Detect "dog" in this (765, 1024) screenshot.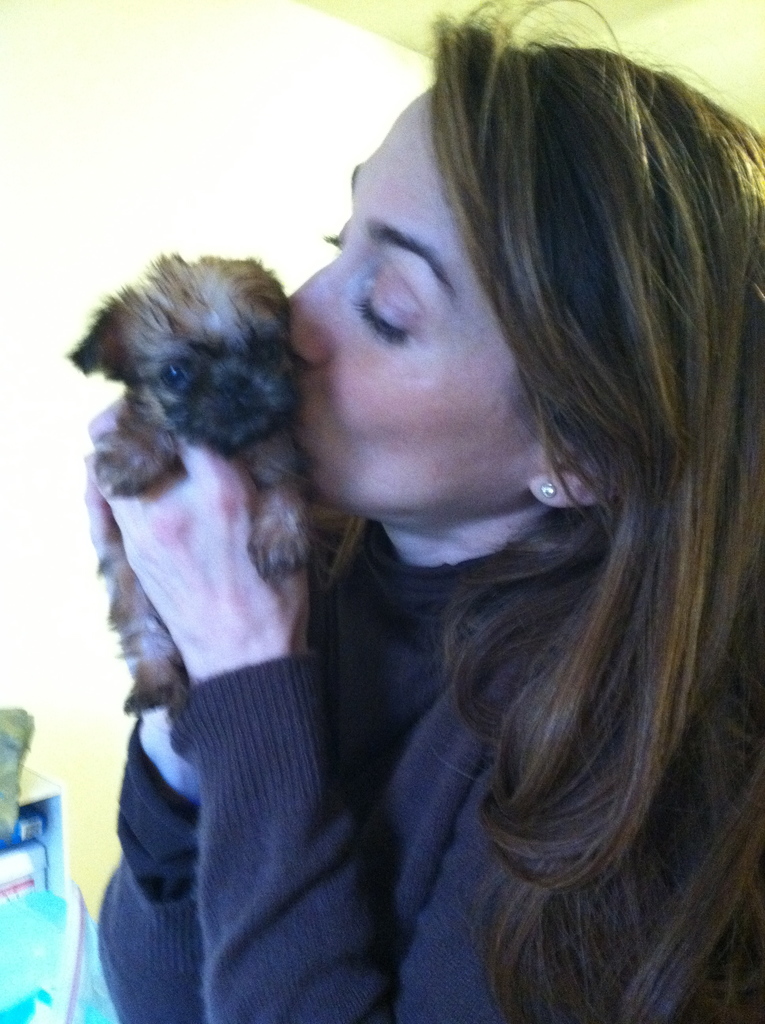
Detection: 63:253:316:718.
